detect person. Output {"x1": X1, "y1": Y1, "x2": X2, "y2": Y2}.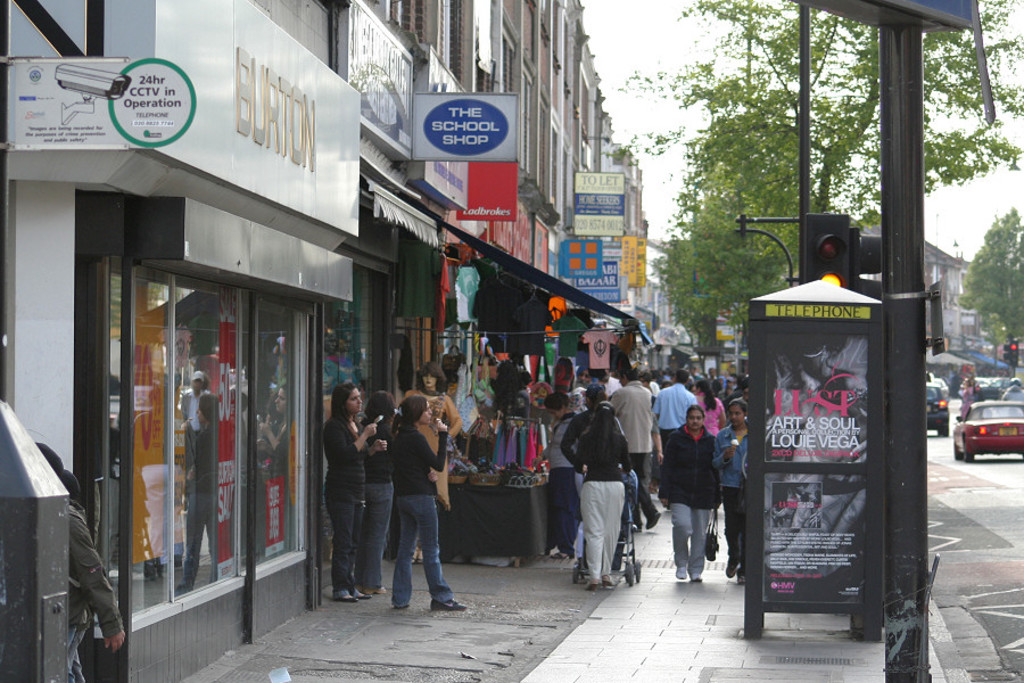
{"x1": 656, "y1": 403, "x2": 721, "y2": 581}.
